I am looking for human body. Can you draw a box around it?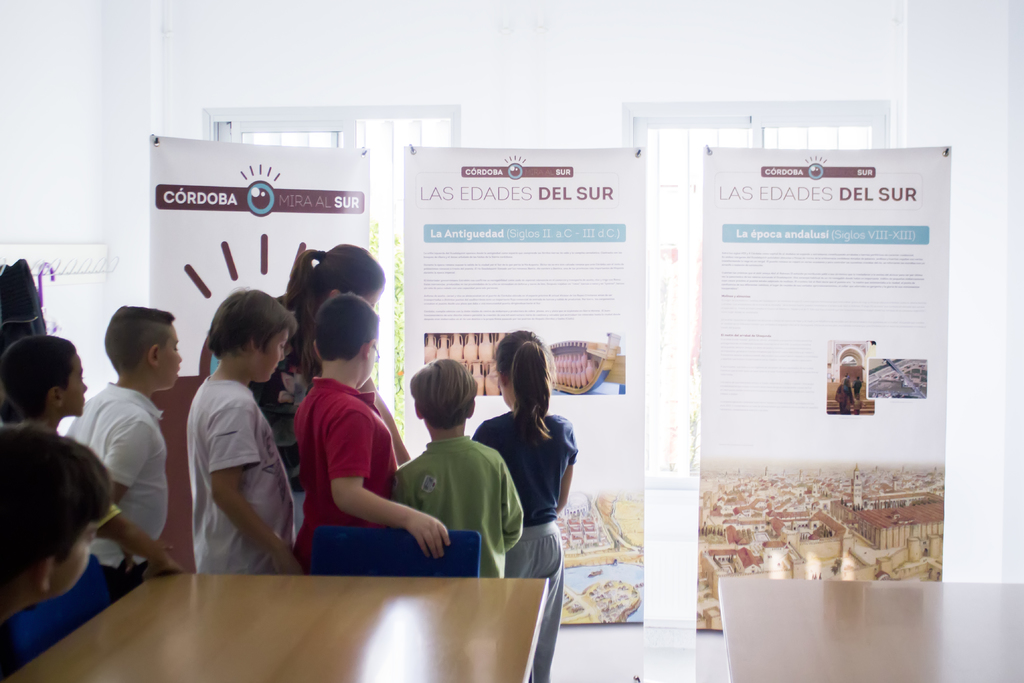
Sure, the bounding box is 394,431,525,582.
